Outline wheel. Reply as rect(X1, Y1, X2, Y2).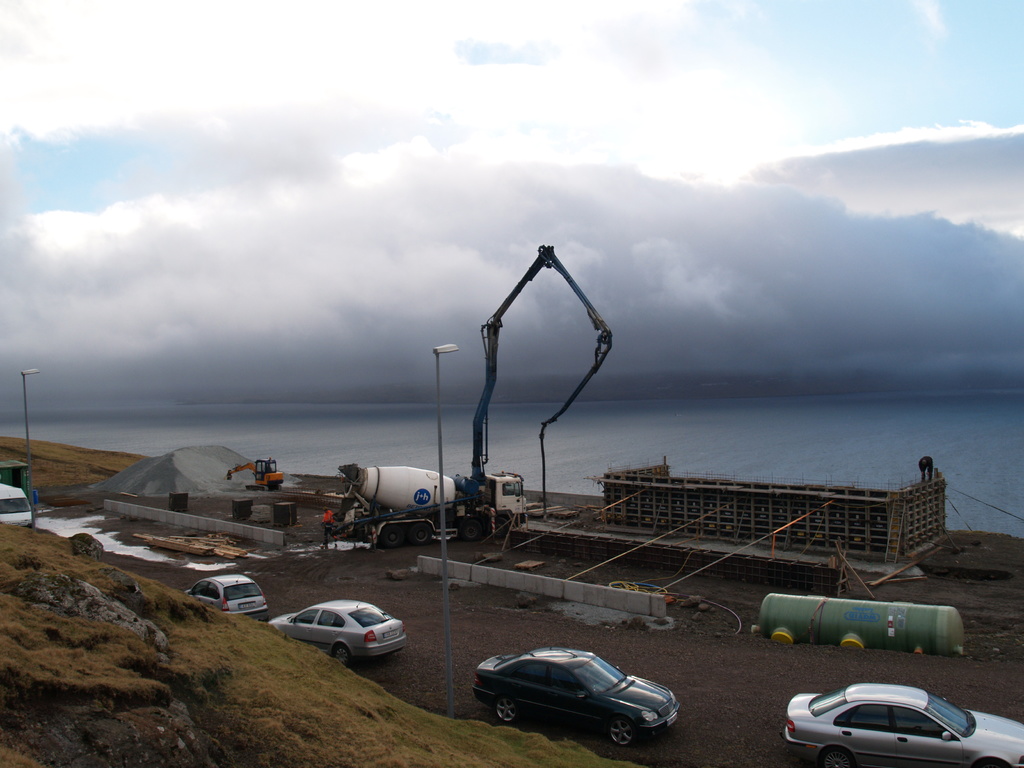
rect(492, 698, 515, 725).
